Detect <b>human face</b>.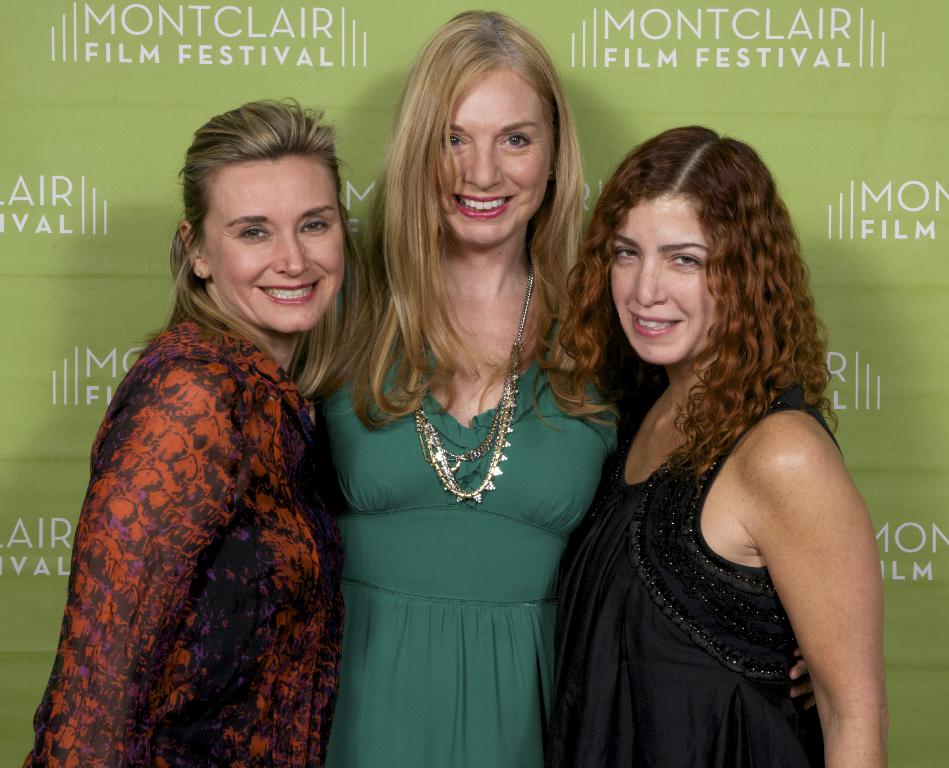
Detected at left=439, top=66, right=559, bottom=244.
